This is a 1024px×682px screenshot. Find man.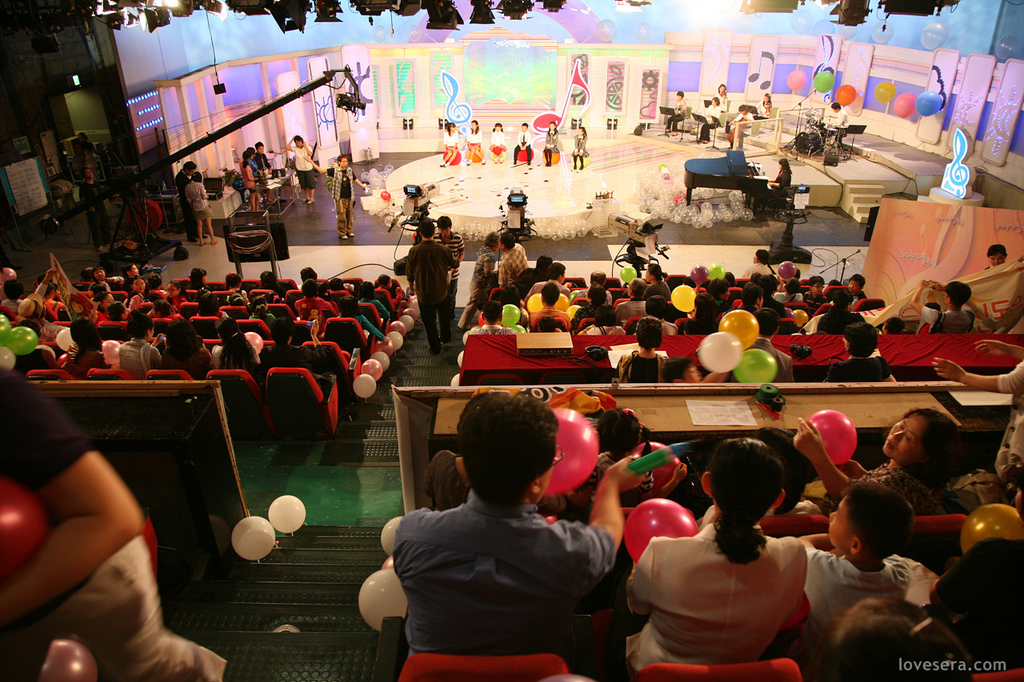
Bounding box: 406, 223, 454, 351.
